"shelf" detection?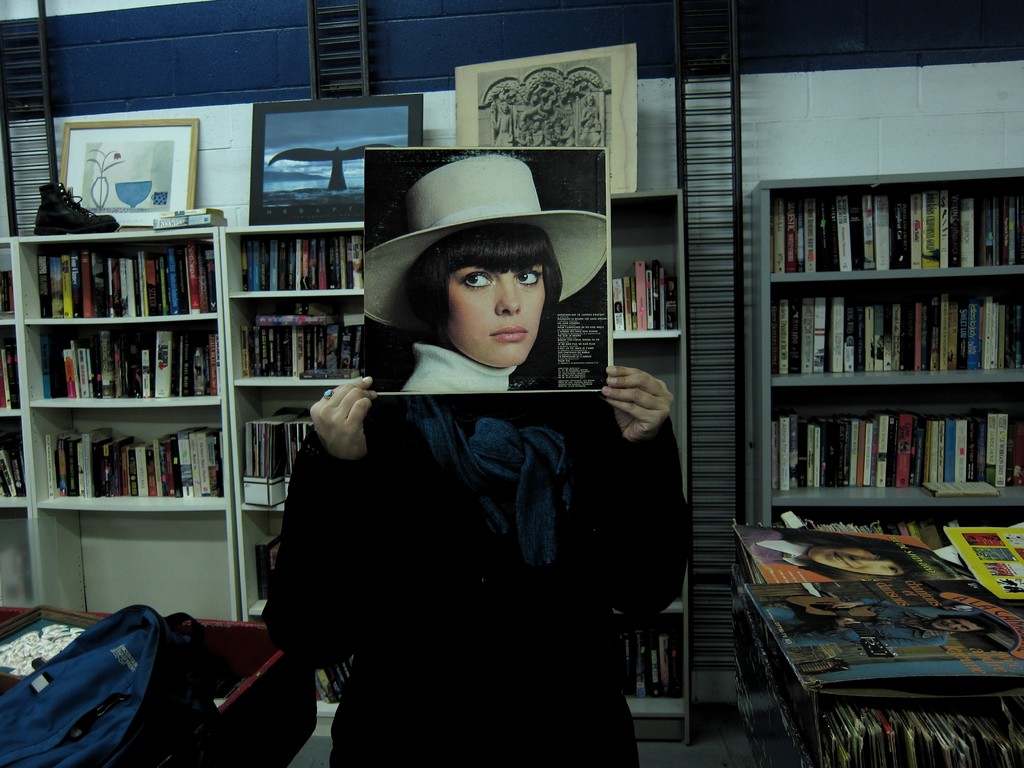
(758,176,1023,553)
